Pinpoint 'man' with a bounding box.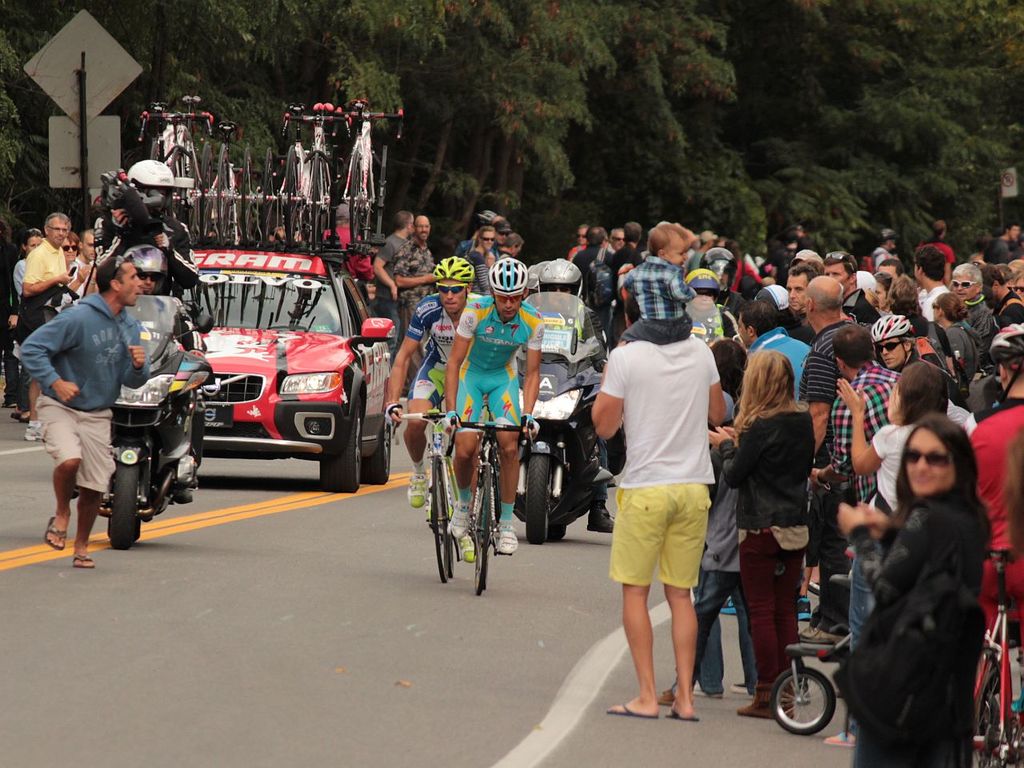
[918,244,944,321].
